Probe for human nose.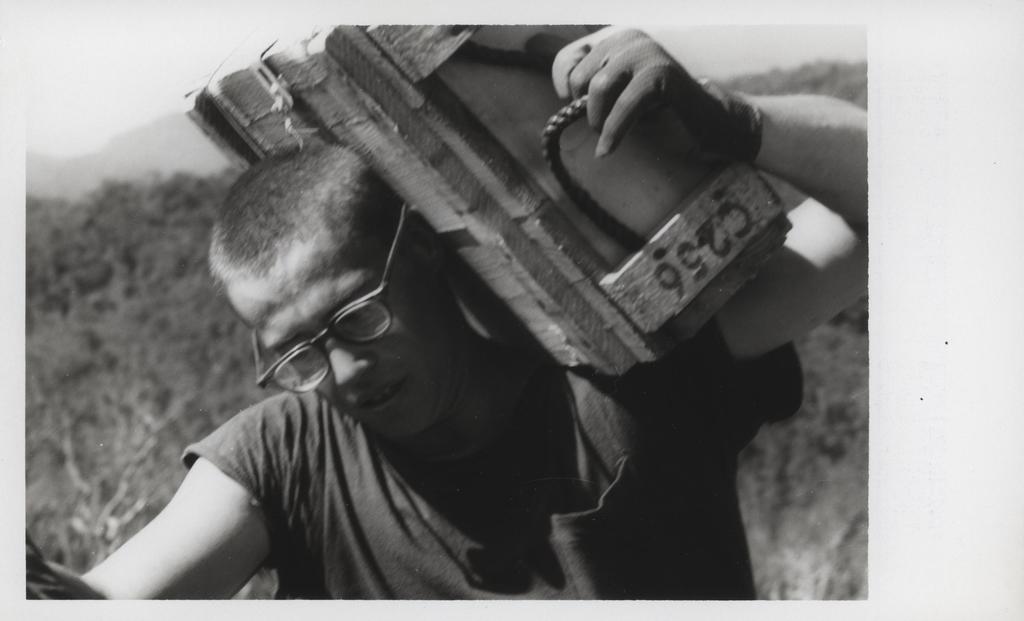
Probe result: (321, 336, 377, 387).
